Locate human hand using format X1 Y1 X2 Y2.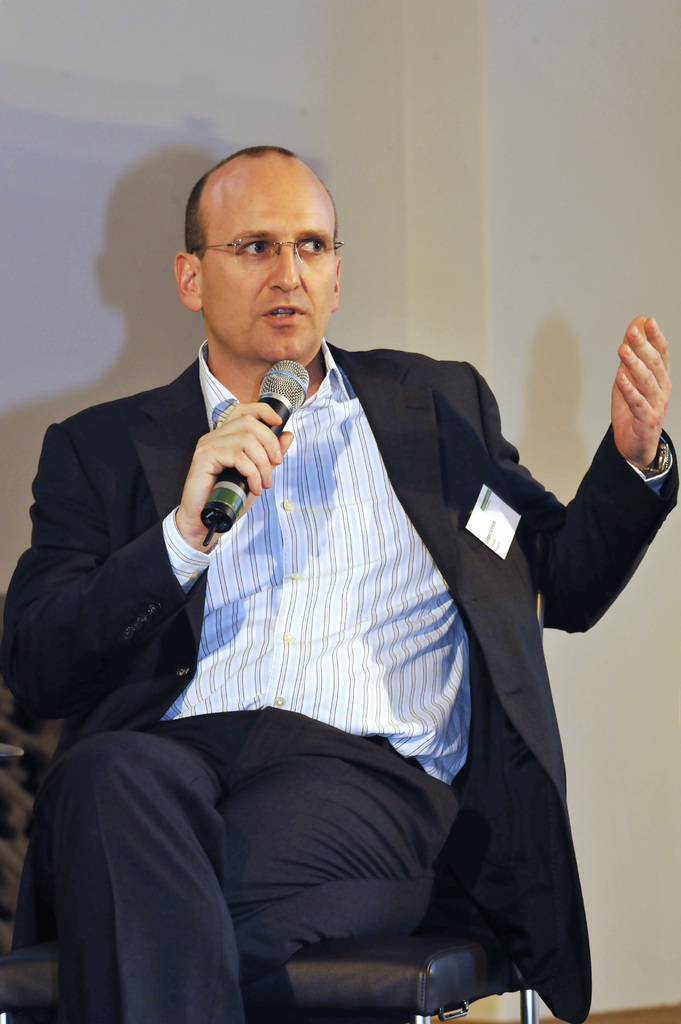
177 394 302 527.
